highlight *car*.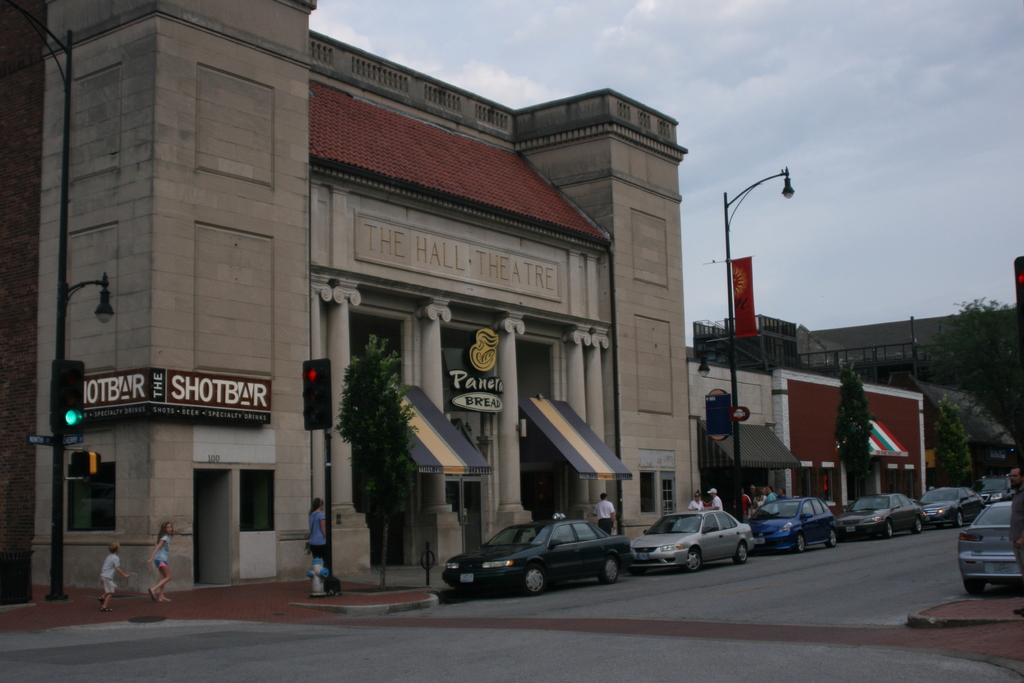
Highlighted region: 957 500 1021 594.
